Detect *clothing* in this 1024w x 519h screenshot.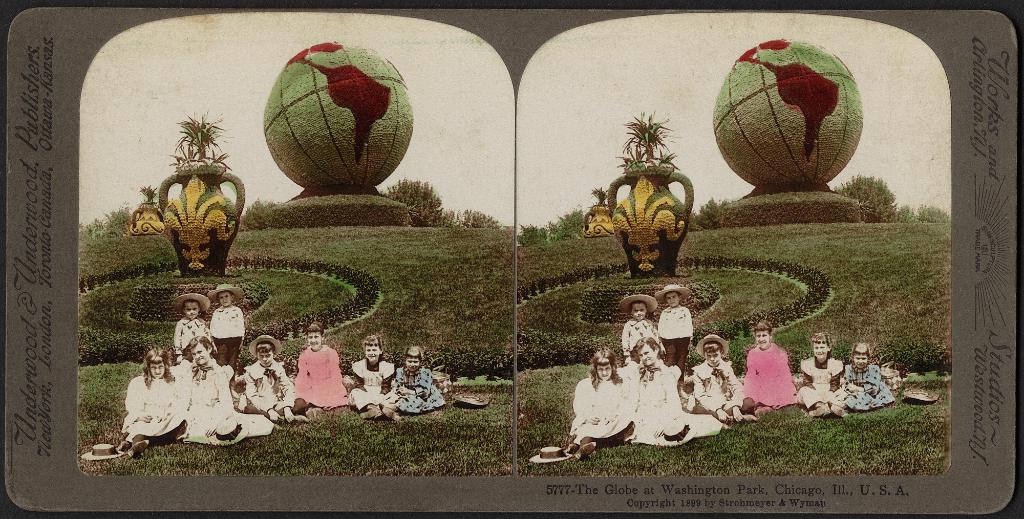
Detection: locate(740, 347, 801, 411).
